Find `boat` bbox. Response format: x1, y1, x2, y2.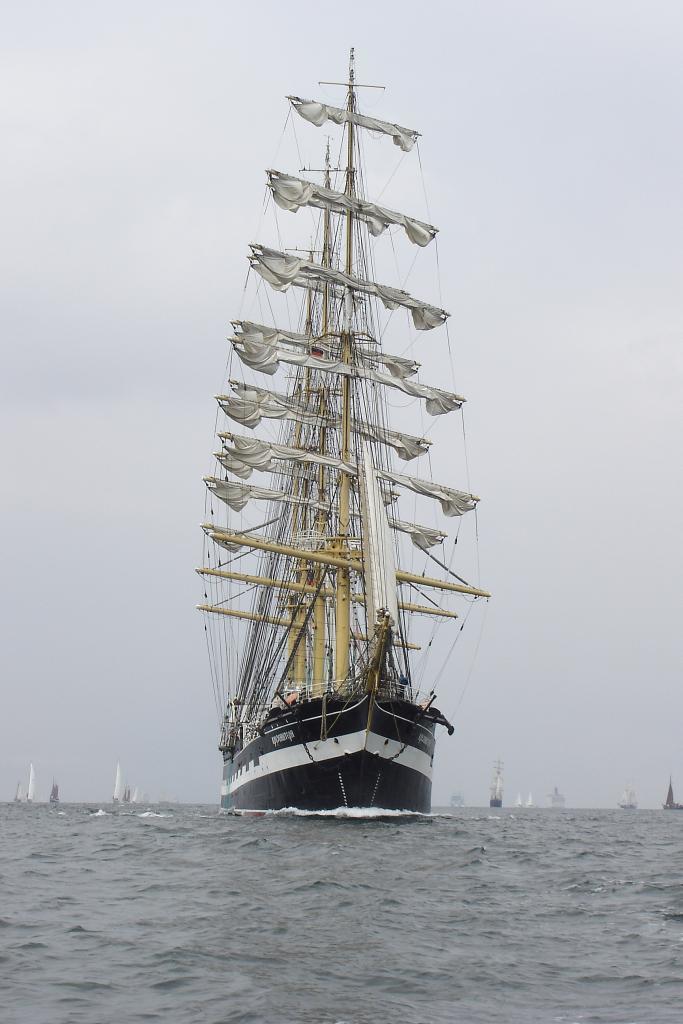
47, 776, 63, 809.
